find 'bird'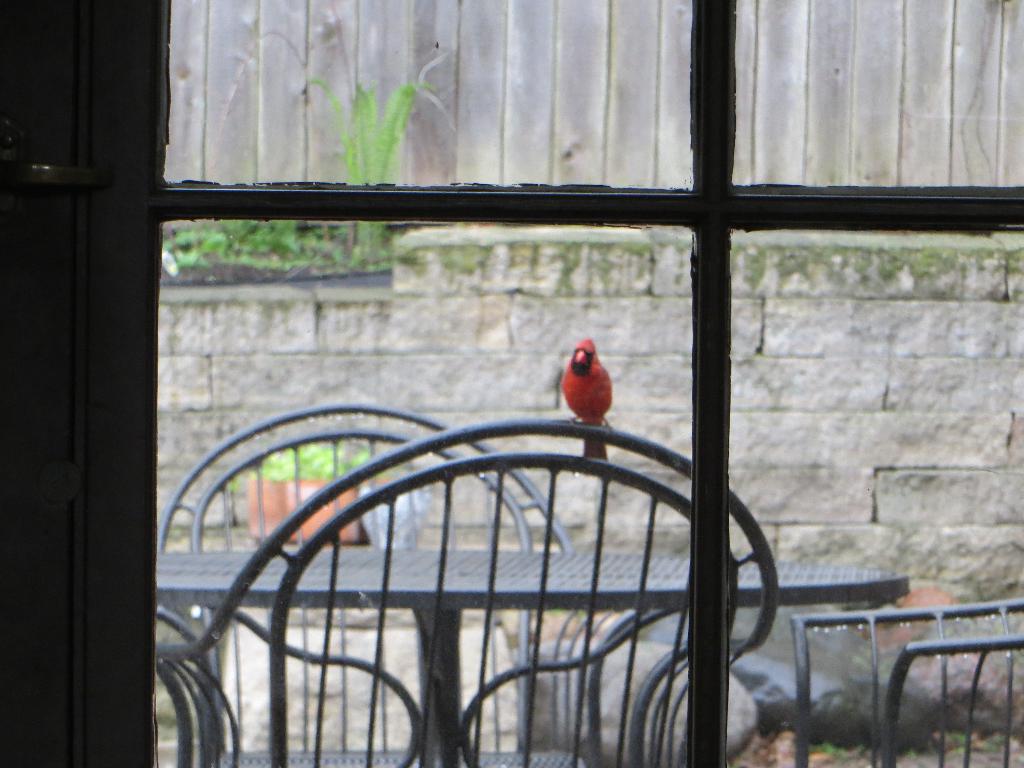
<region>557, 334, 614, 475</region>
